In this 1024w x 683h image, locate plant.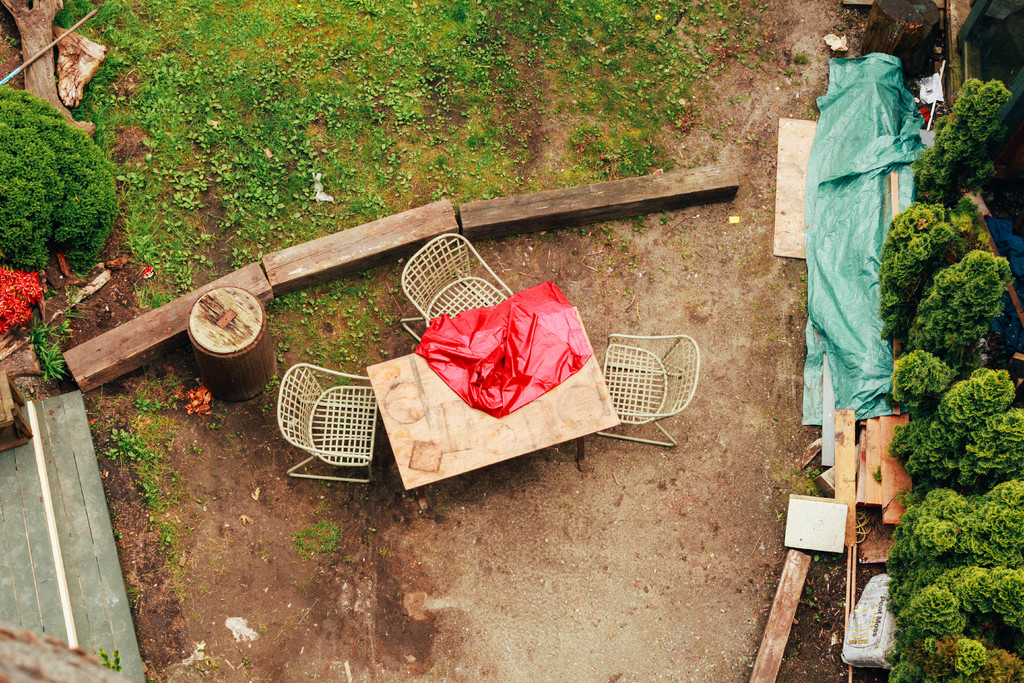
Bounding box: {"x1": 891, "y1": 630, "x2": 927, "y2": 681}.
